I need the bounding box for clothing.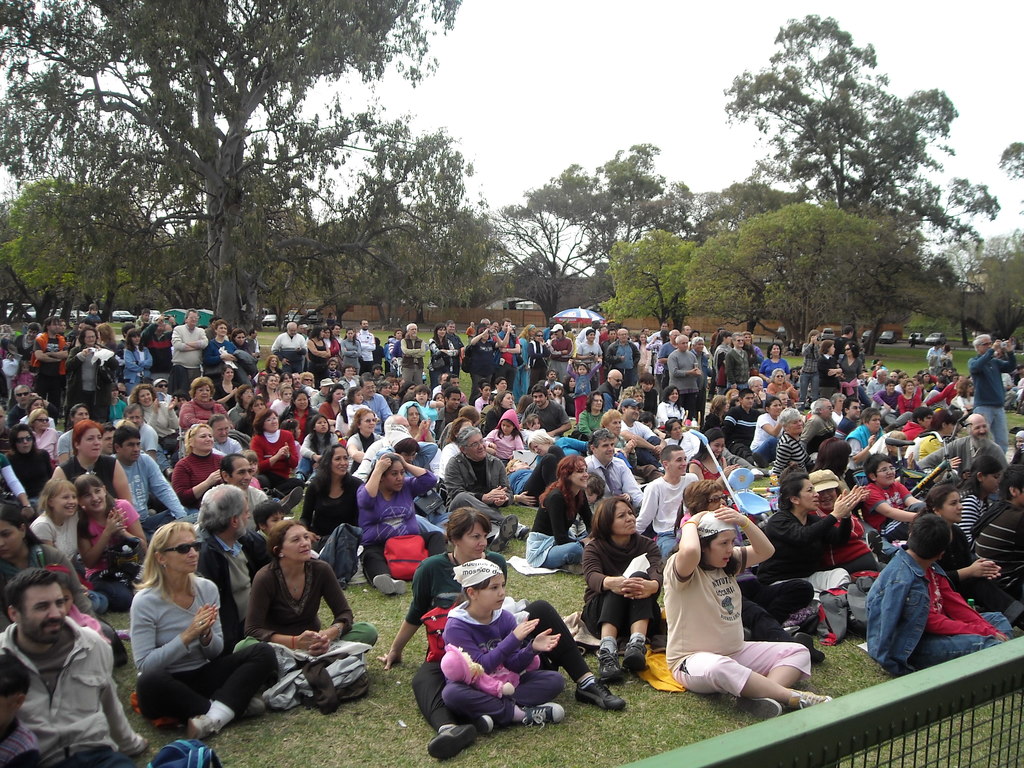
Here it is: 399/337/427/384.
